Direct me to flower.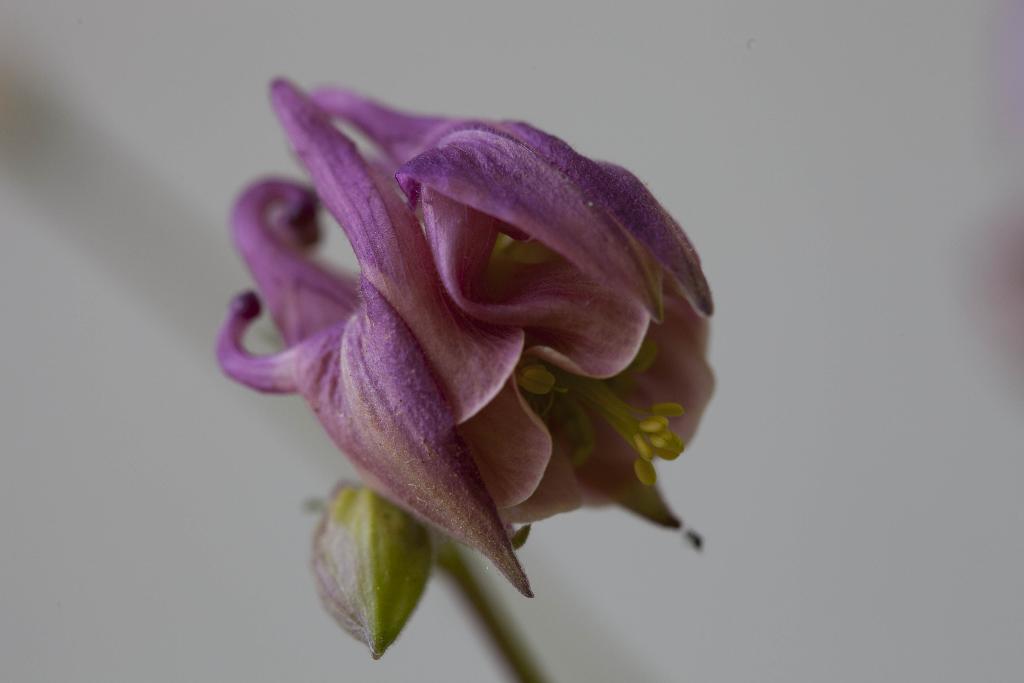
Direction: rect(202, 58, 730, 623).
